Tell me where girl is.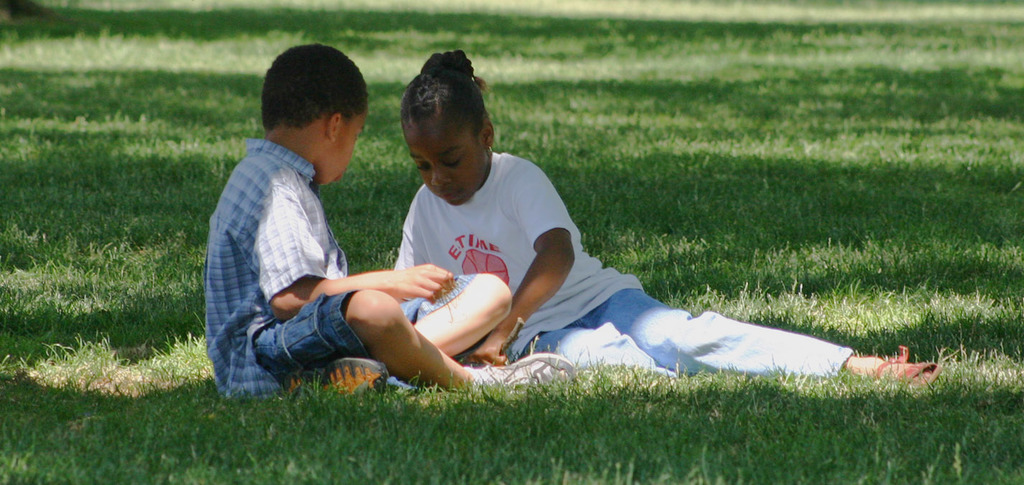
girl is at bbox=(394, 46, 939, 387).
